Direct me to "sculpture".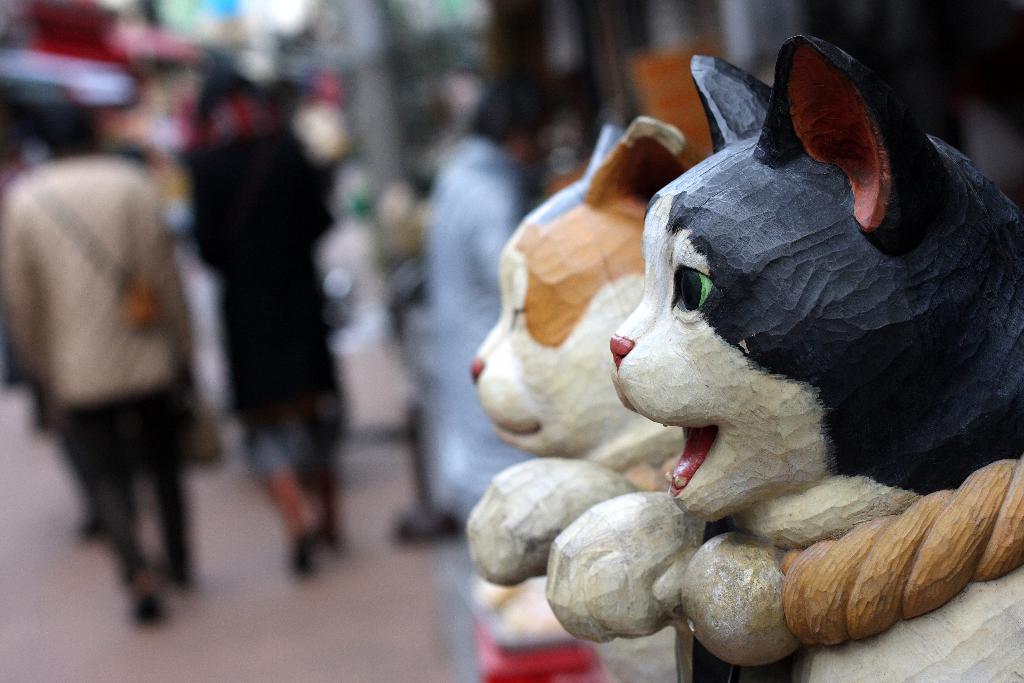
Direction: locate(534, 26, 1023, 682).
